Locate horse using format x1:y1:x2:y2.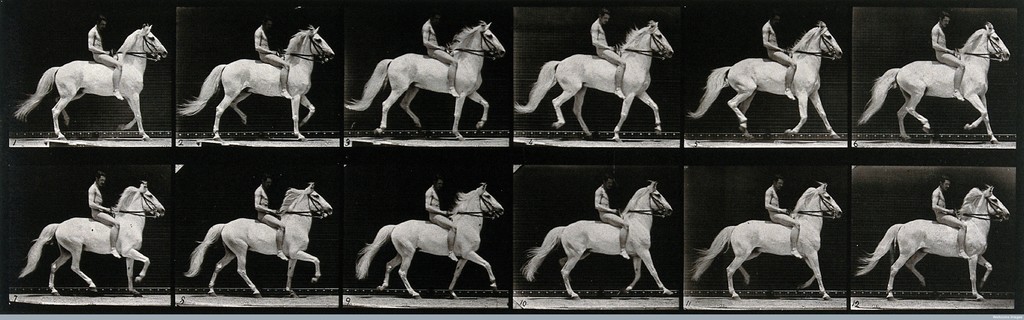
346:19:508:139.
